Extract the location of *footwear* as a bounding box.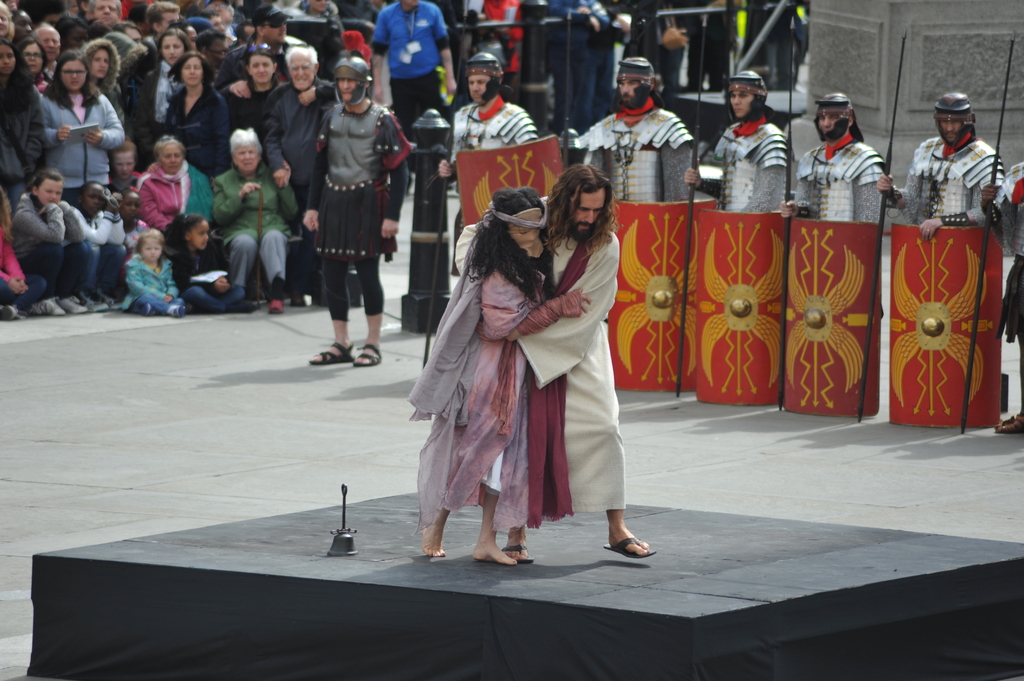
bbox=(108, 292, 116, 308).
